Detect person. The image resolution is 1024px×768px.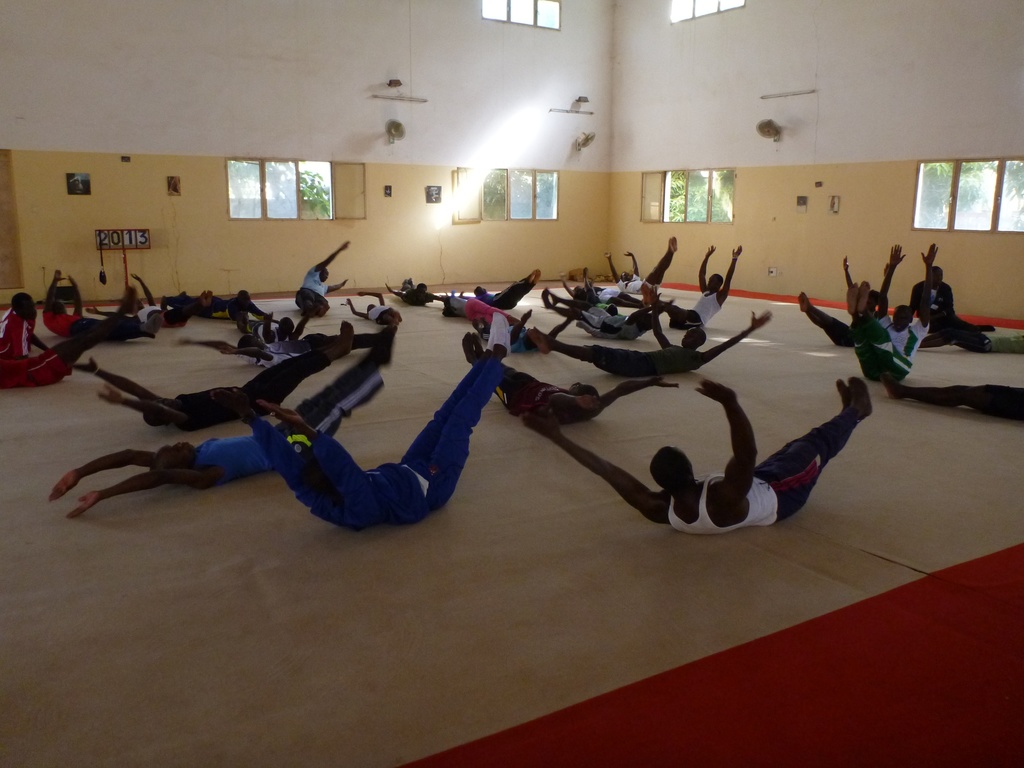
left=529, top=380, right=871, bottom=525.
